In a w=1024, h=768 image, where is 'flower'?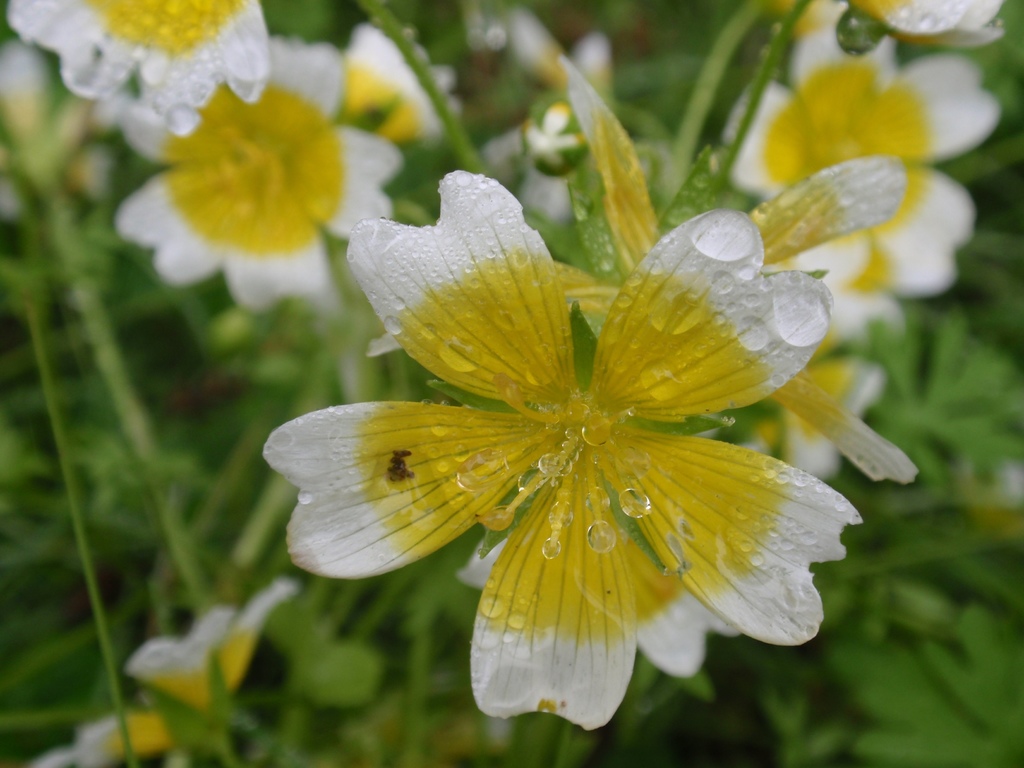
[344,16,445,150].
